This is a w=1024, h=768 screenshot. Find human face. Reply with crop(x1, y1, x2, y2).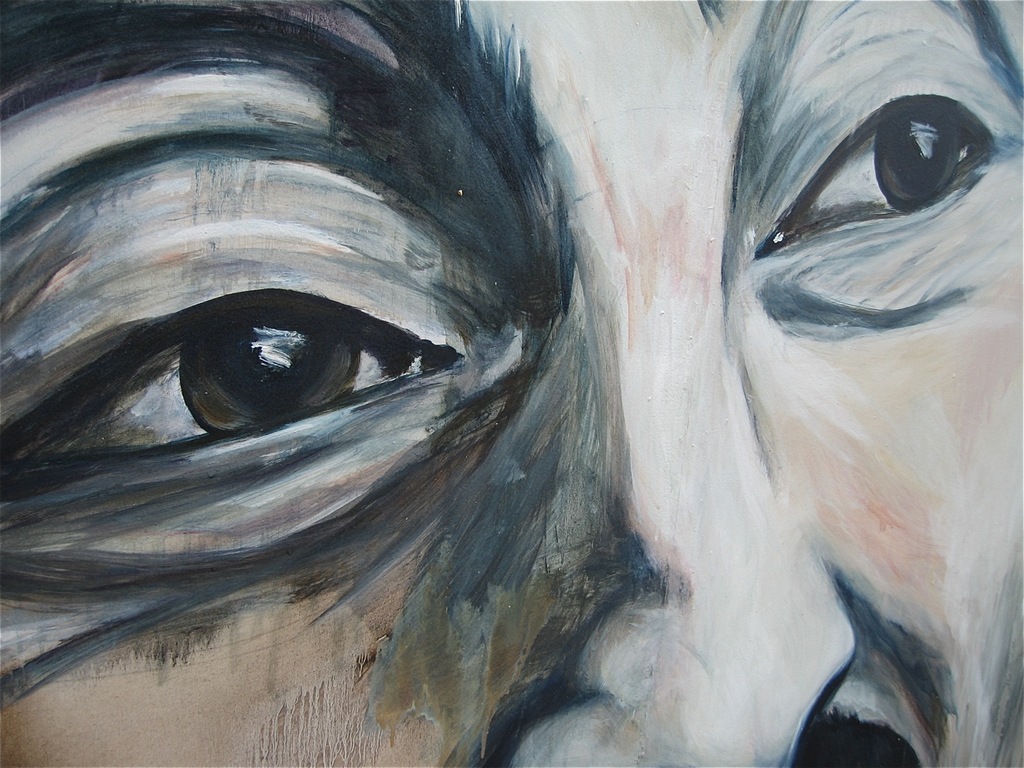
crop(2, 0, 1023, 767).
